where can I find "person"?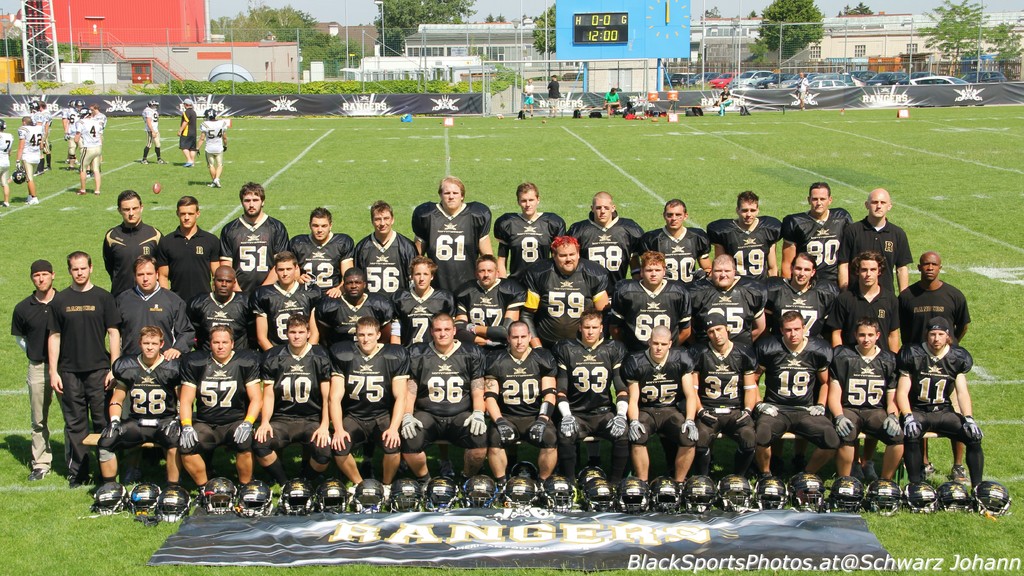
You can find it at region(828, 305, 910, 513).
